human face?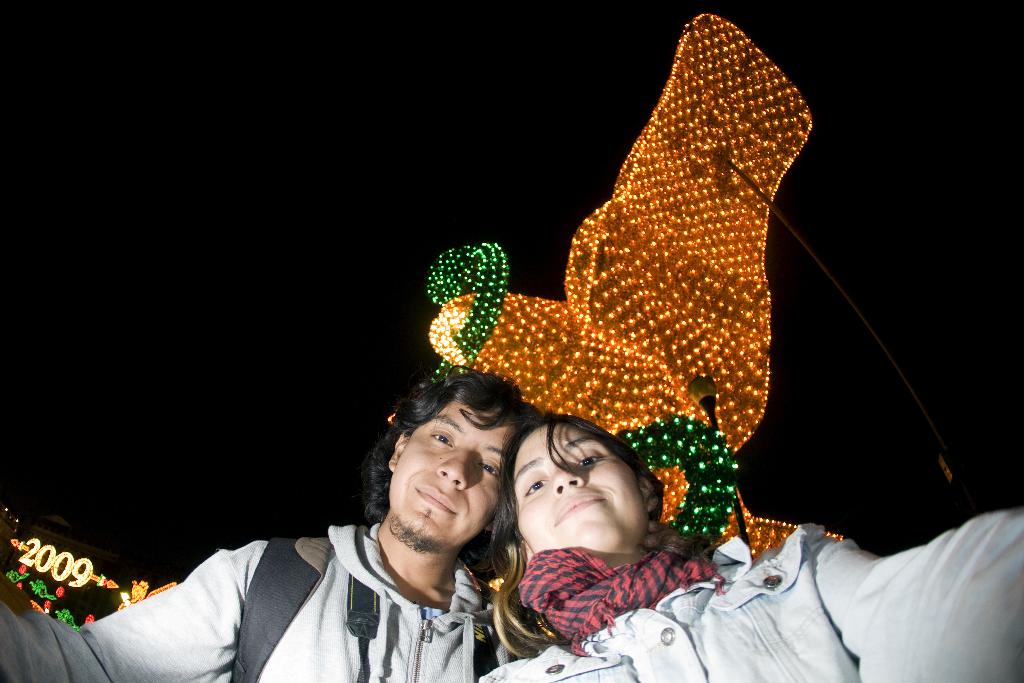
(496, 413, 663, 555)
